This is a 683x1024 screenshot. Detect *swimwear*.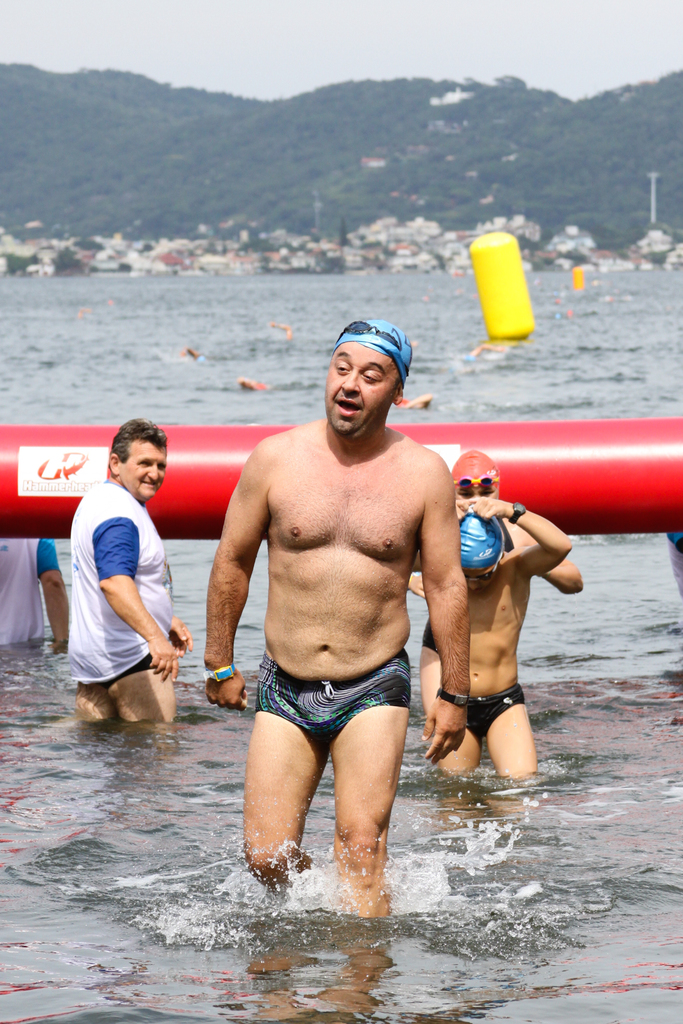
[x1=256, y1=643, x2=413, y2=755].
